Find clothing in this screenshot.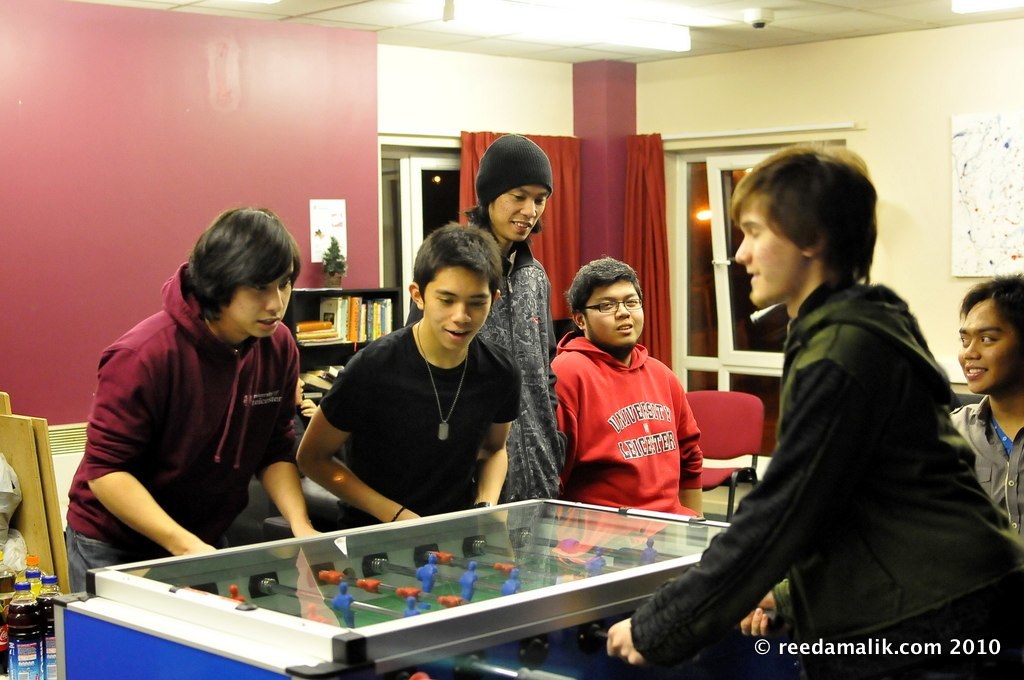
The bounding box for clothing is <bbox>473, 244, 561, 509</bbox>.
